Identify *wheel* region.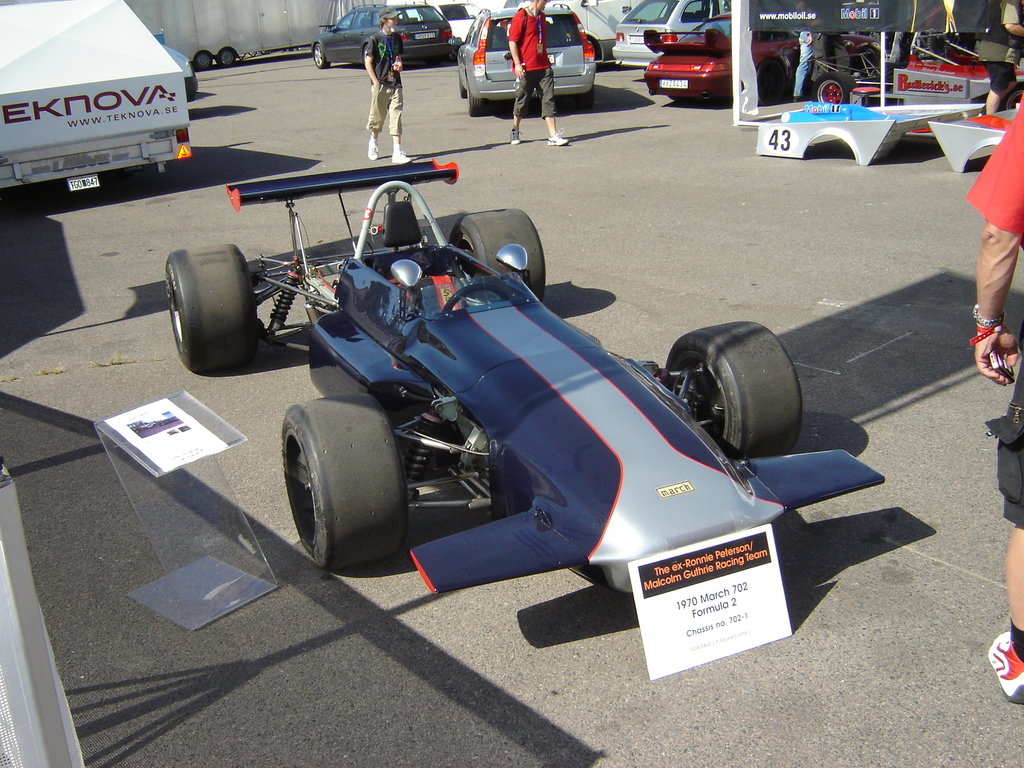
Region: BBox(578, 87, 593, 113).
